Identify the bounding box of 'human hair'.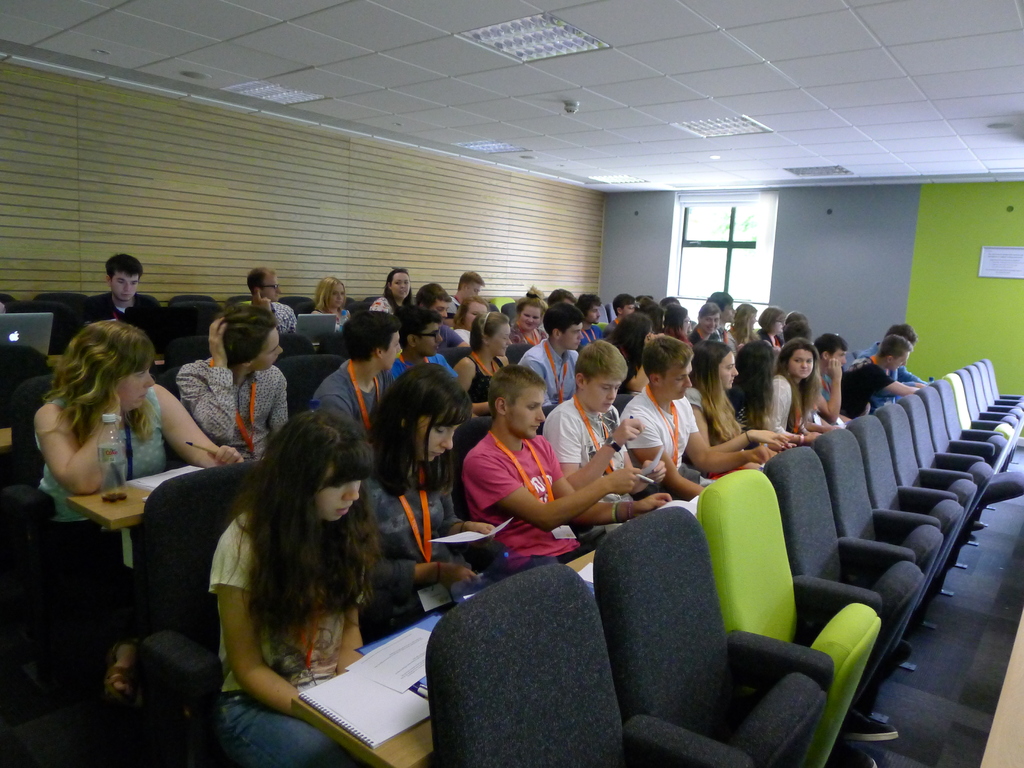
Rect(40, 319, 159, 450).
